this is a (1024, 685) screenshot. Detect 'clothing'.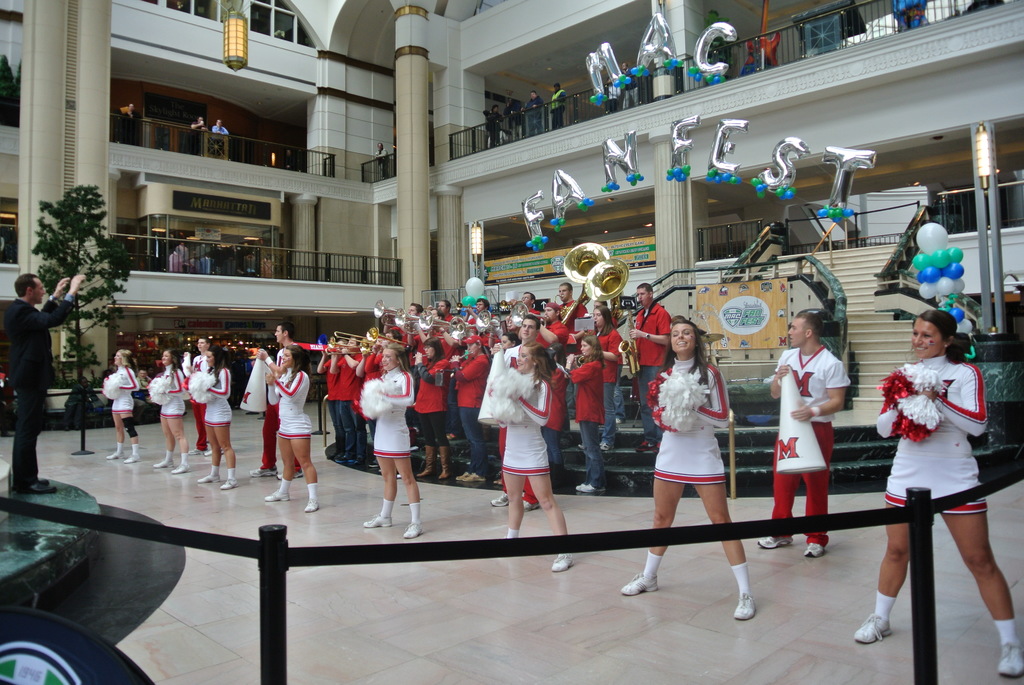
BBox(211, 367, 231, 423).
